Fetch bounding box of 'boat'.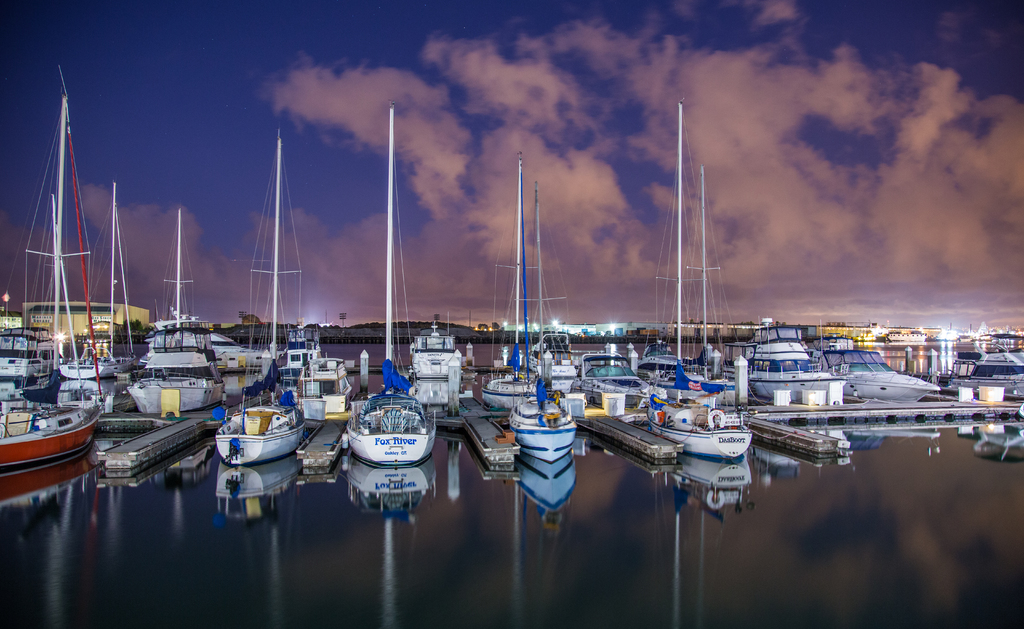
Bbox: locate(888, 336, 924, 341).
